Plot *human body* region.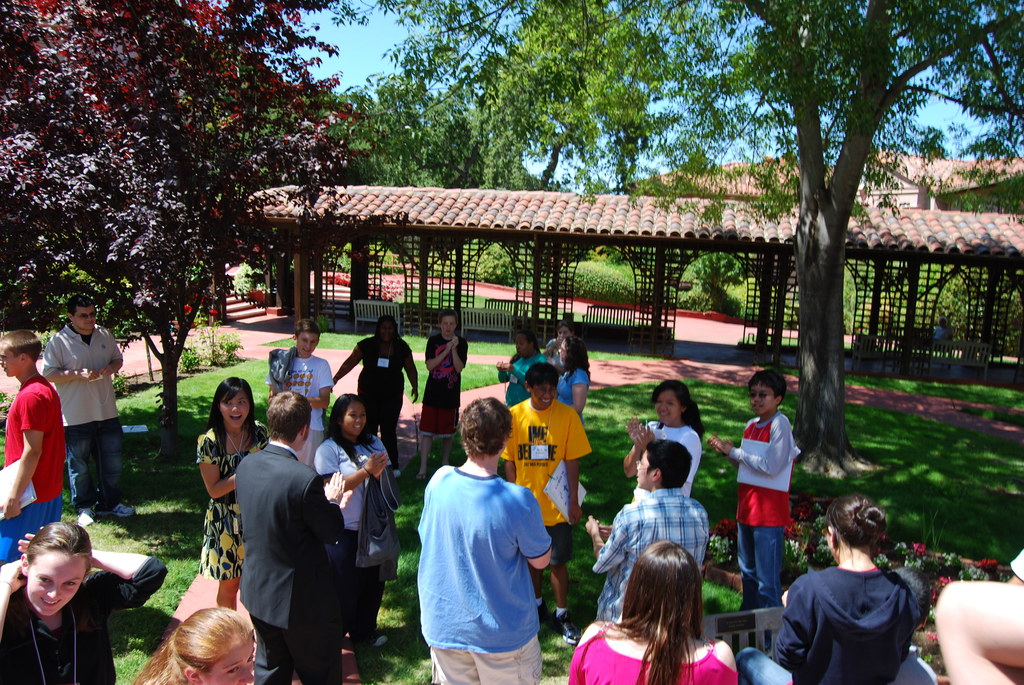
Plotted at Rect(417, 297, 477, 480).
